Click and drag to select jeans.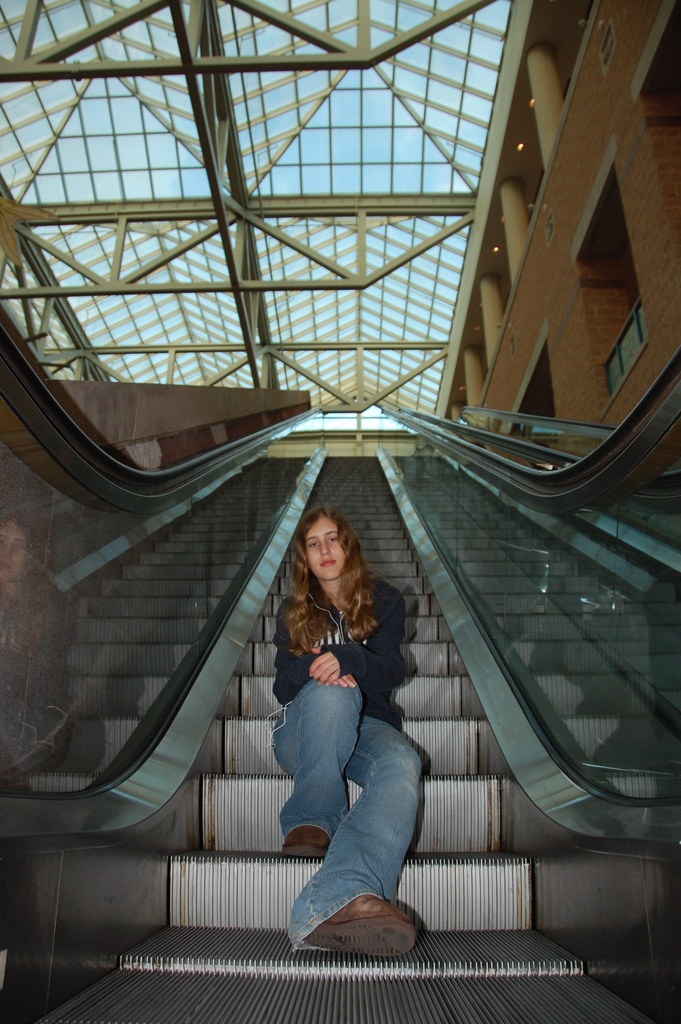
Selection: Rect(263, 676, 436, 954).
